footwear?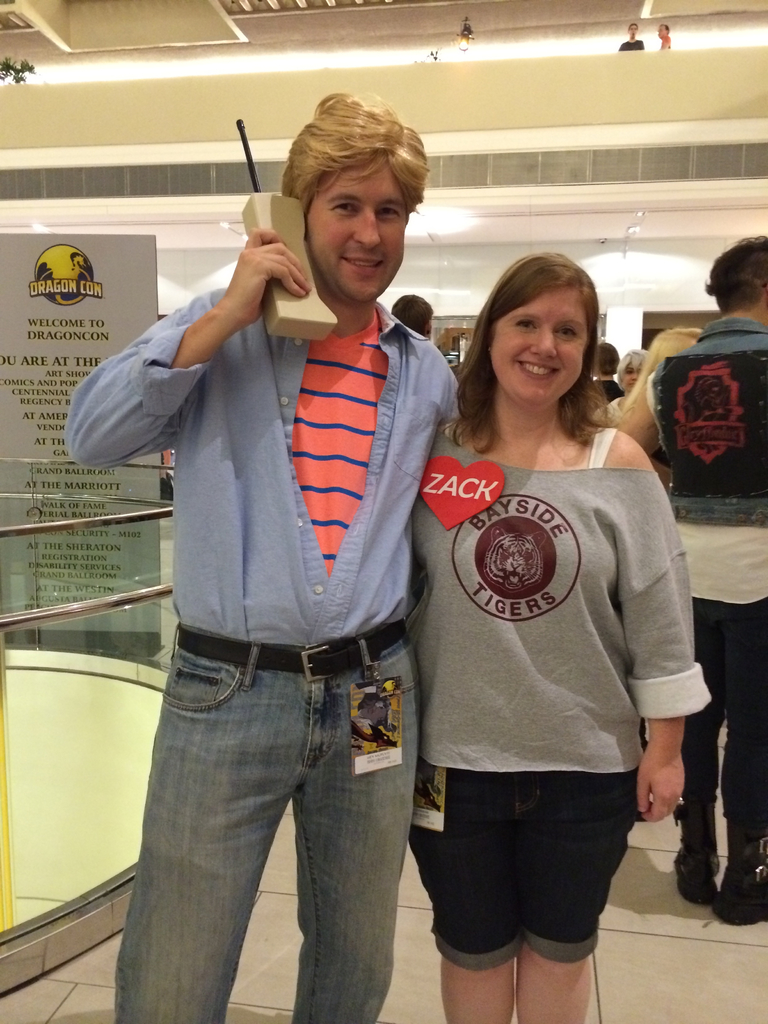
crop(673, 837, 728, 907)
